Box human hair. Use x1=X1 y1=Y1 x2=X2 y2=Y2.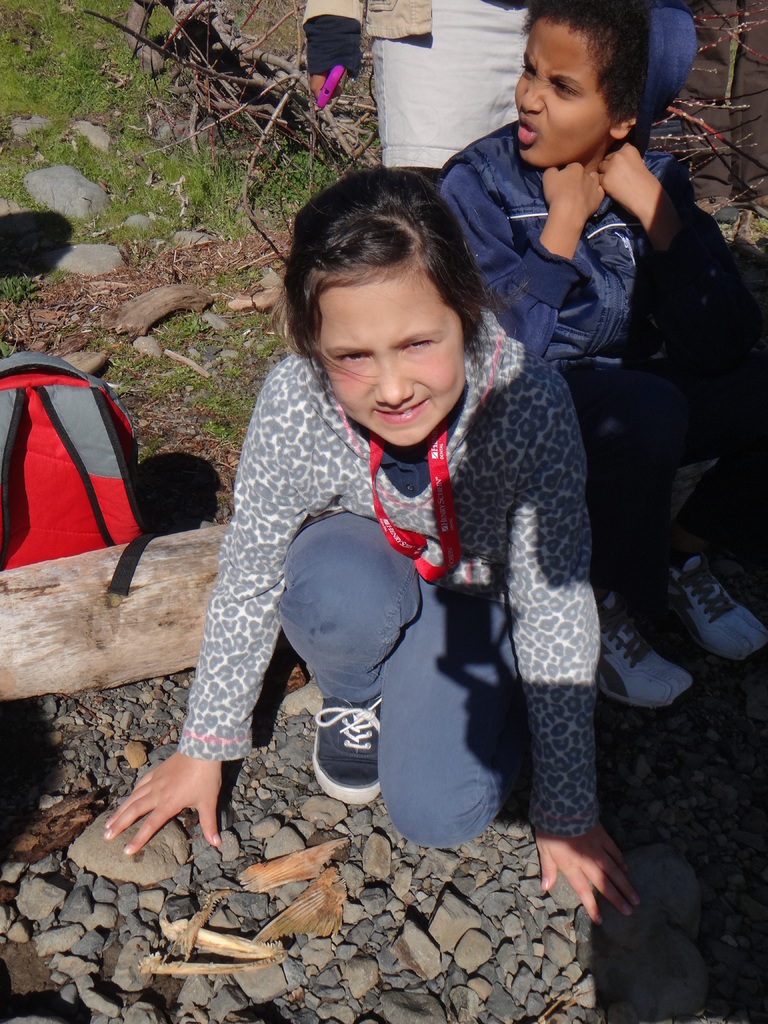
x1=514 y1=4 x2=684 y2=149.
